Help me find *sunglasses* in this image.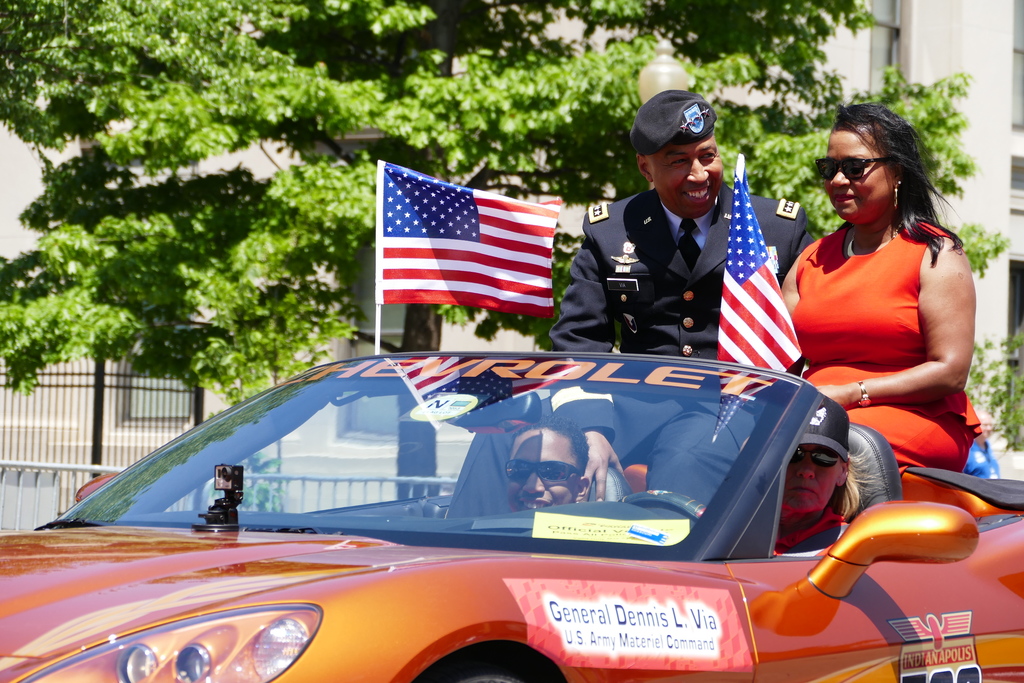
Found it: x1=791, y1=449, x2=845, y2=468.
